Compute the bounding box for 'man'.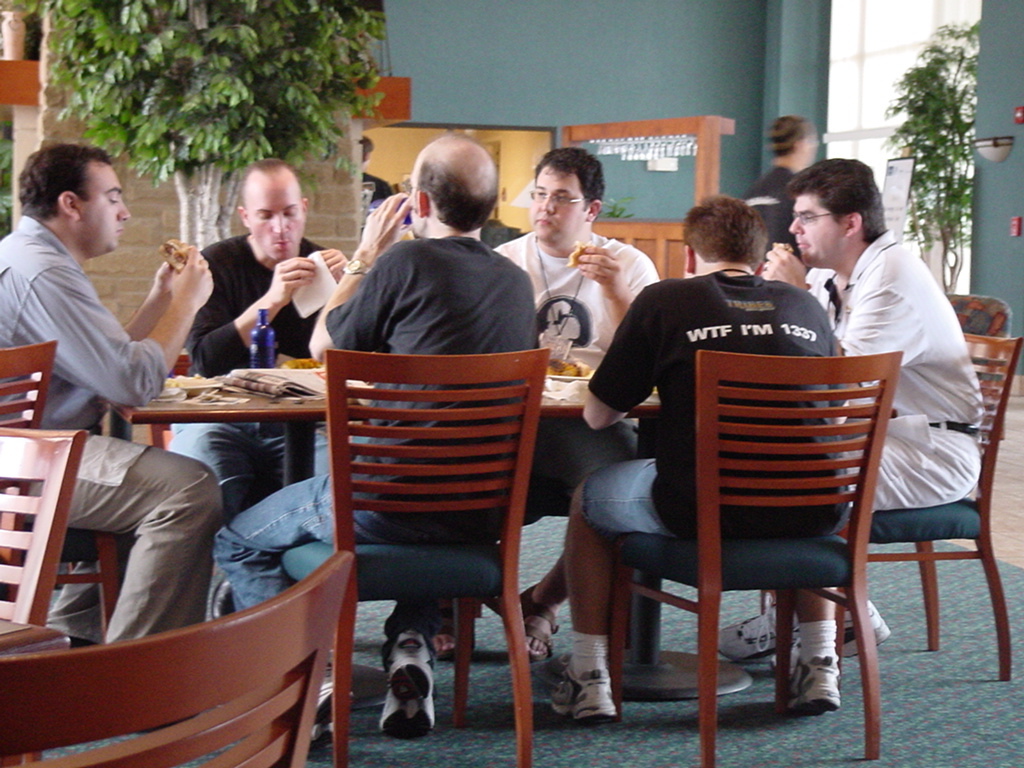
x1=186, y1=153, x2=355, y2=594.
